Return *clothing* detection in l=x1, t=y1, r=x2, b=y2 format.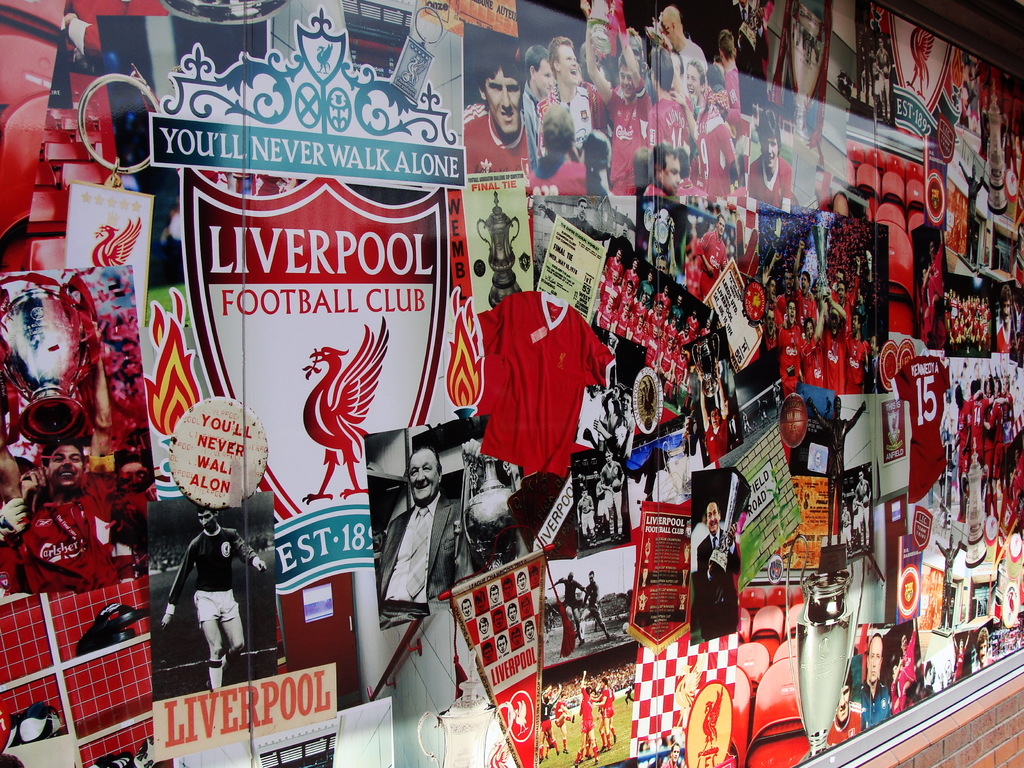
l=703, t=419, r=732, b=463.
